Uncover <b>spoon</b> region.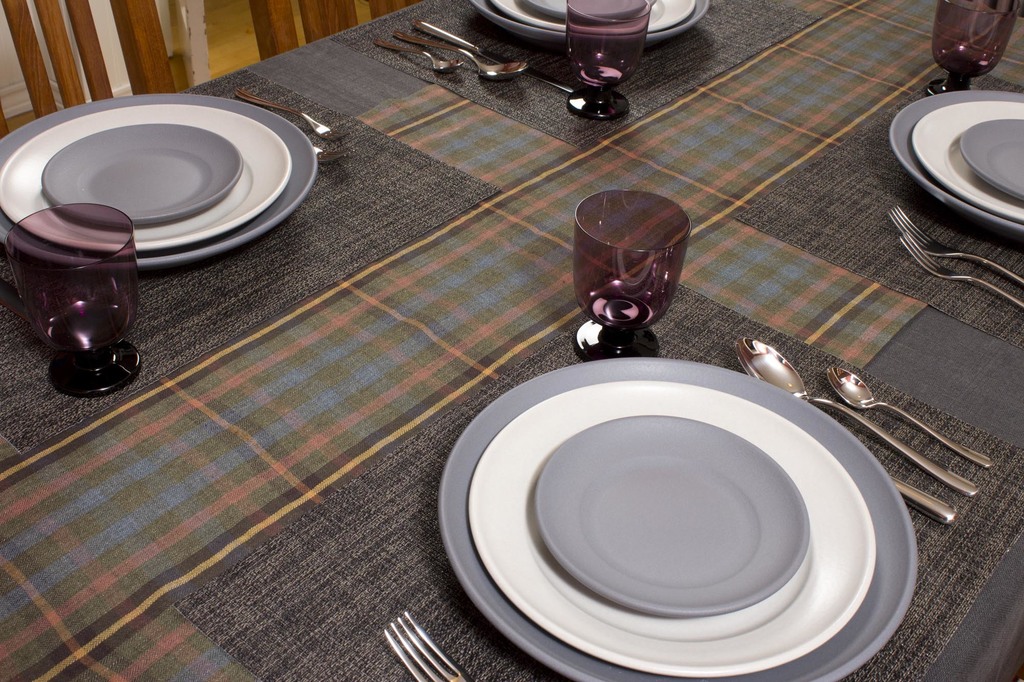
Uncovered: Rect(394, 27, 526, 81).
